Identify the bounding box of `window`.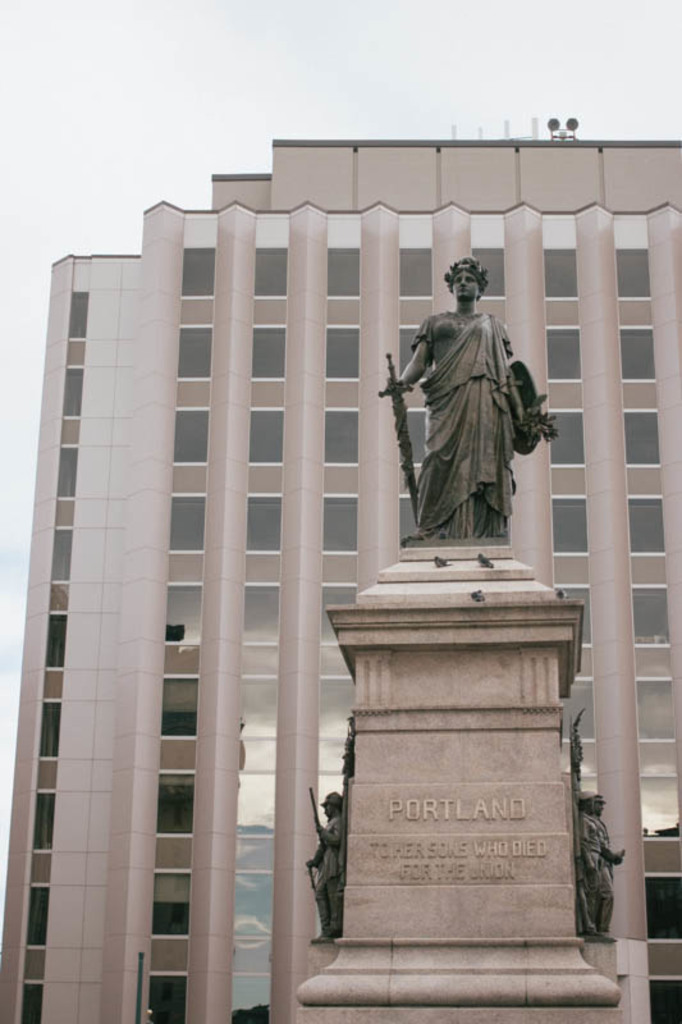
<box>54,527,73,581</box>.
